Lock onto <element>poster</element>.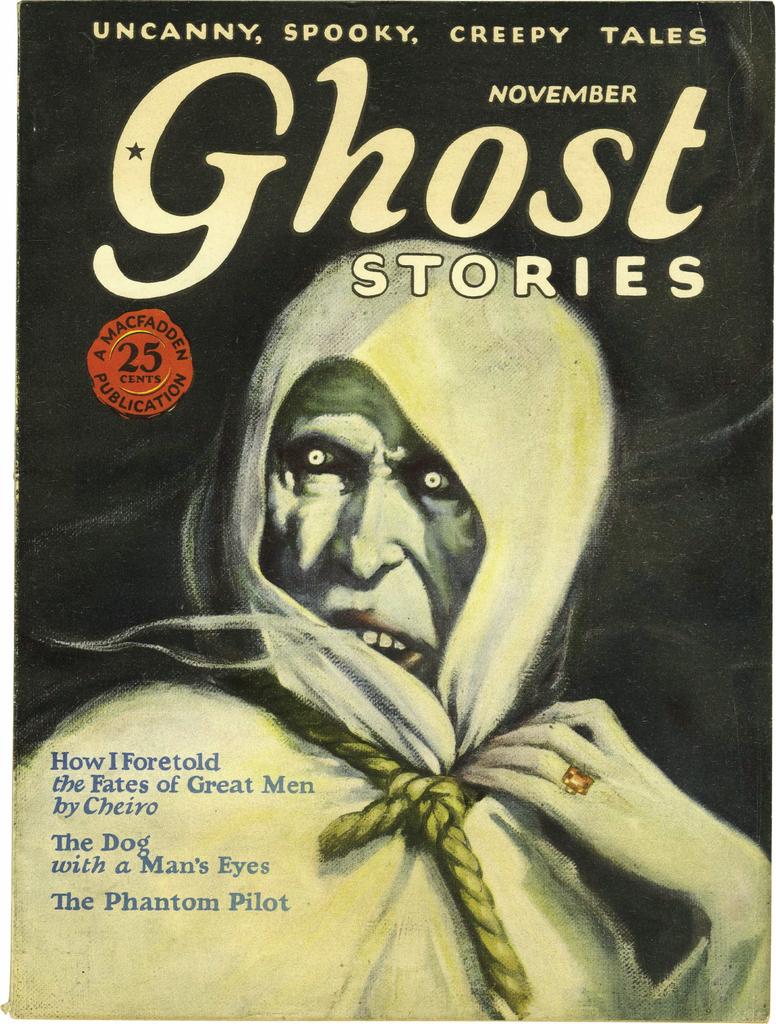
Locked: 6, 1, 775, 1020.
